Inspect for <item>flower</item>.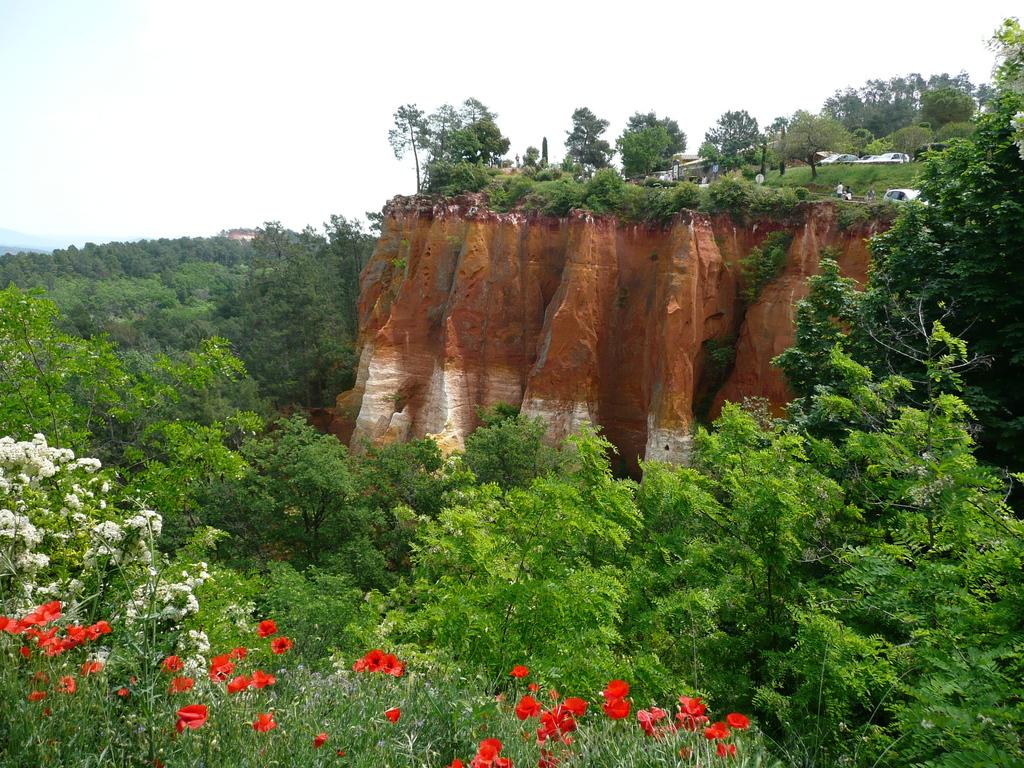
Inspection: l=604, t=678, r=630, b=724.
